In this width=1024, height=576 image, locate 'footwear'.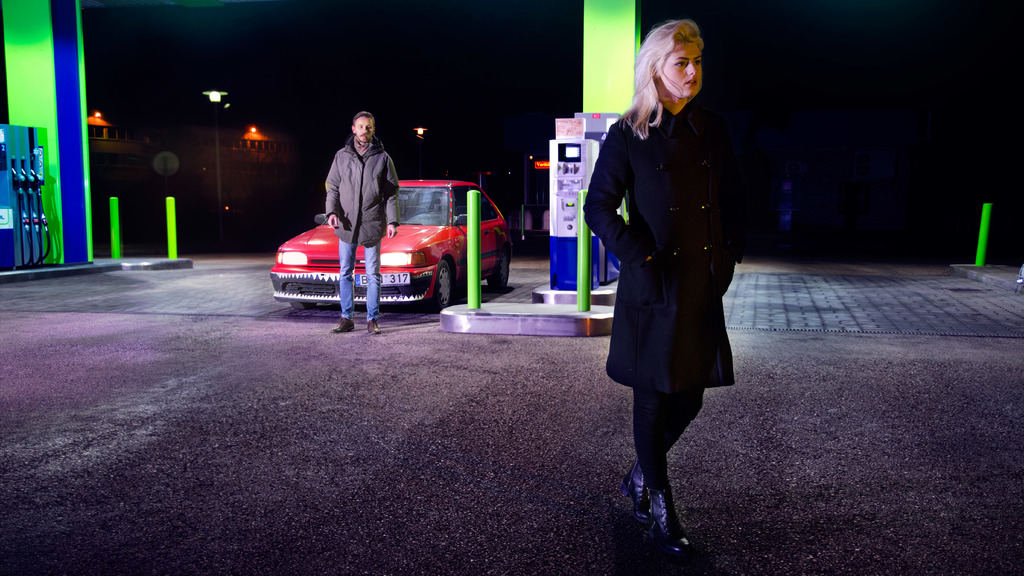
Bounding box: <region>620, 457, 657, 531</region>.
